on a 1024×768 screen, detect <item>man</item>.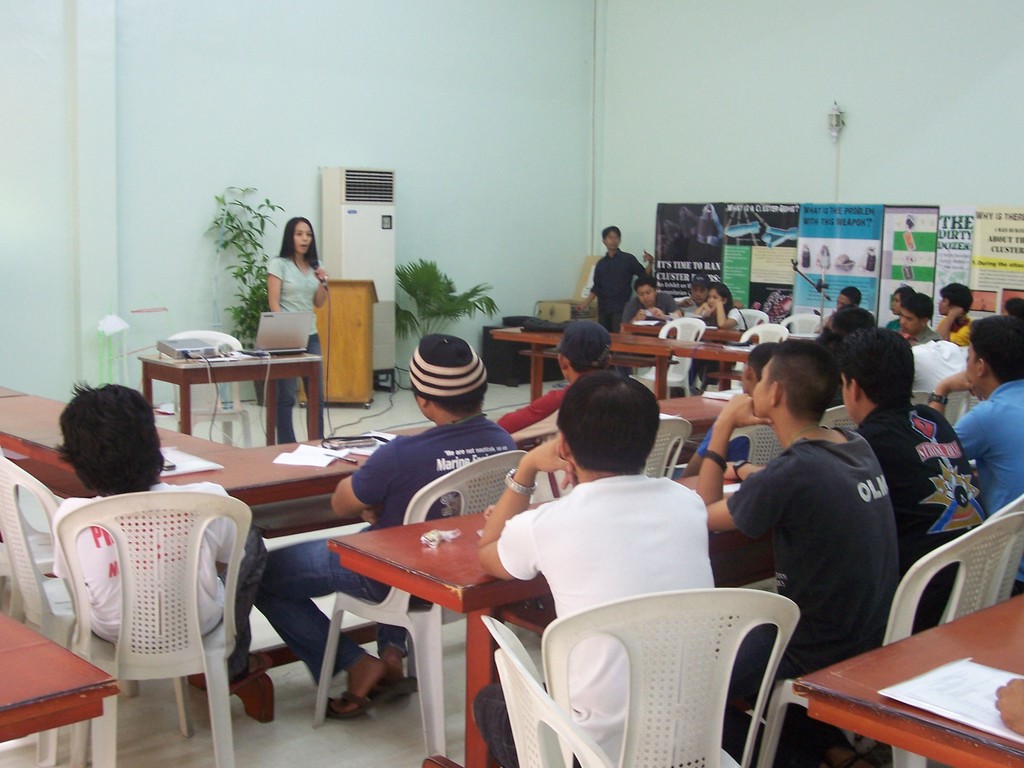
bbox=[254, 333, 516, 716].
